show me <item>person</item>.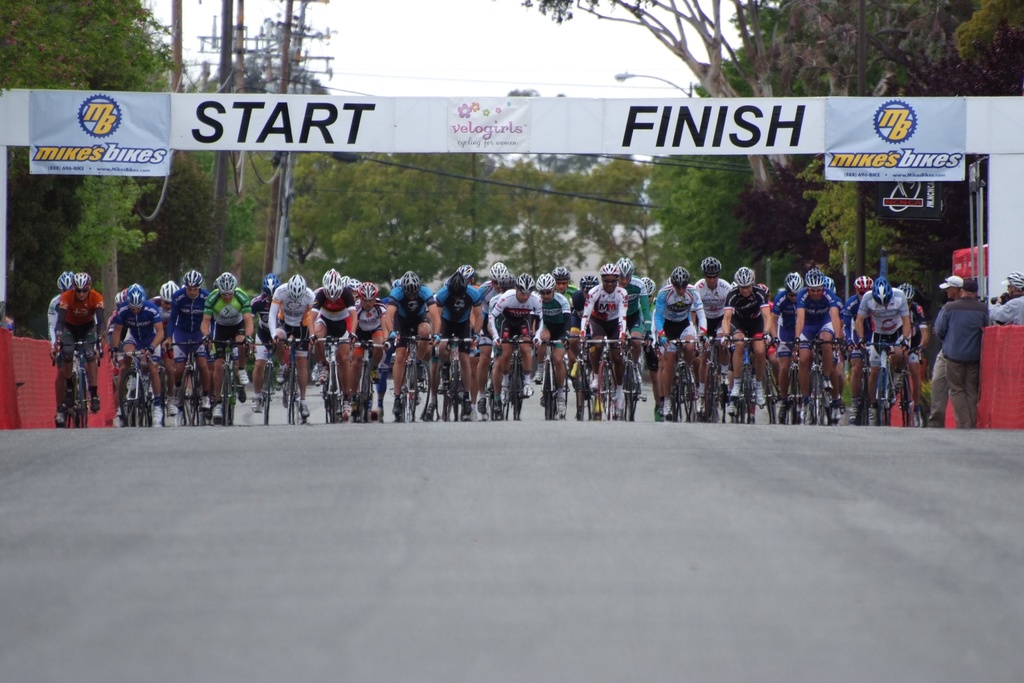
<item>person</item> is here: pyautogui.locateOnScreen(427, 272, 480, 414).
